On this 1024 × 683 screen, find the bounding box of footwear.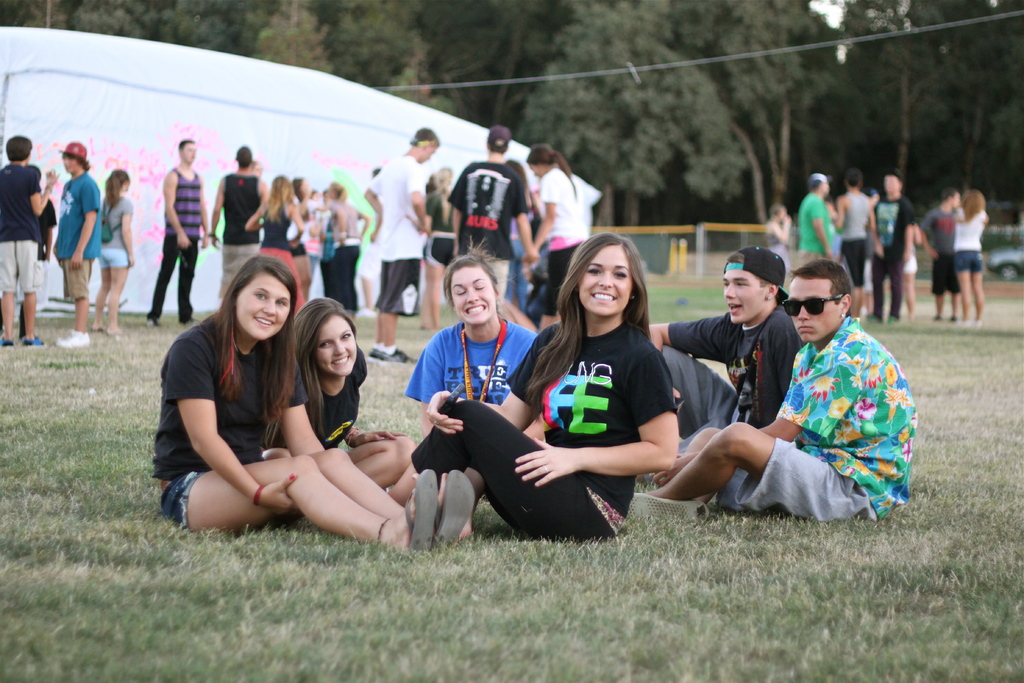
Bounding box: bbox=[0, 340, 15, 349].
